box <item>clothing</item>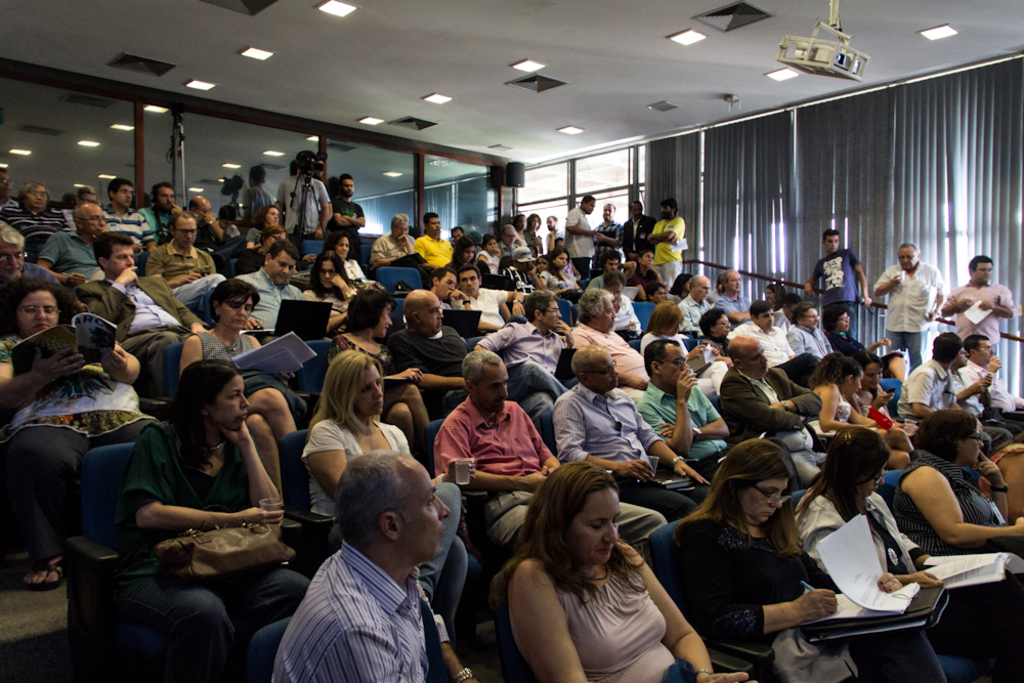
rect(267, 538, 444, 682)
